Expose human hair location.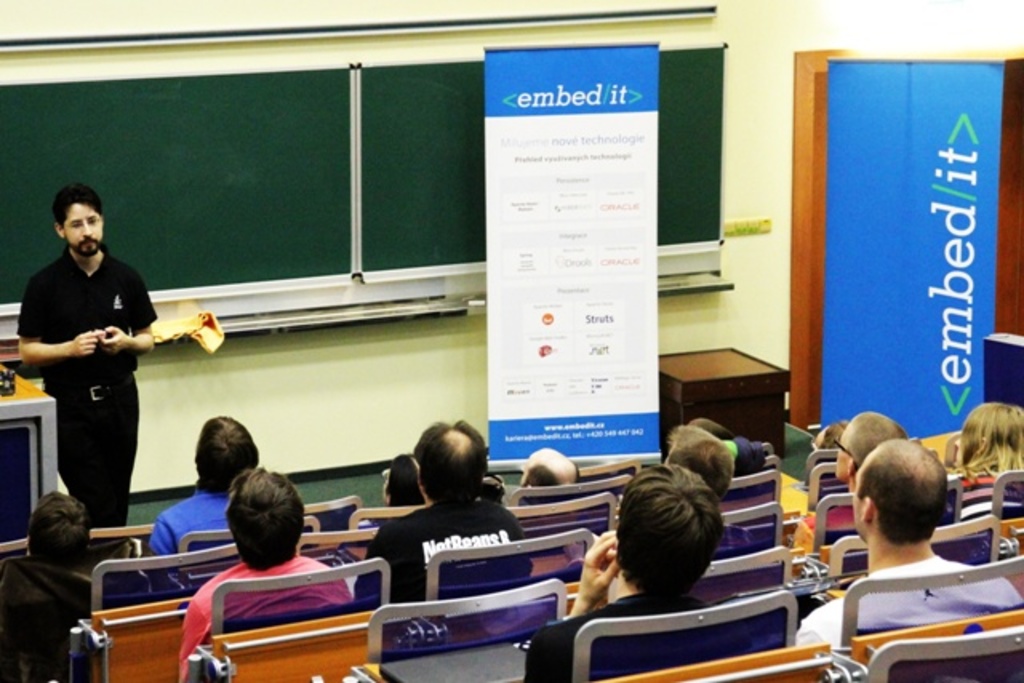
Exposed at pyautogui.locateOnScreen(853, 437, 949, 544).
